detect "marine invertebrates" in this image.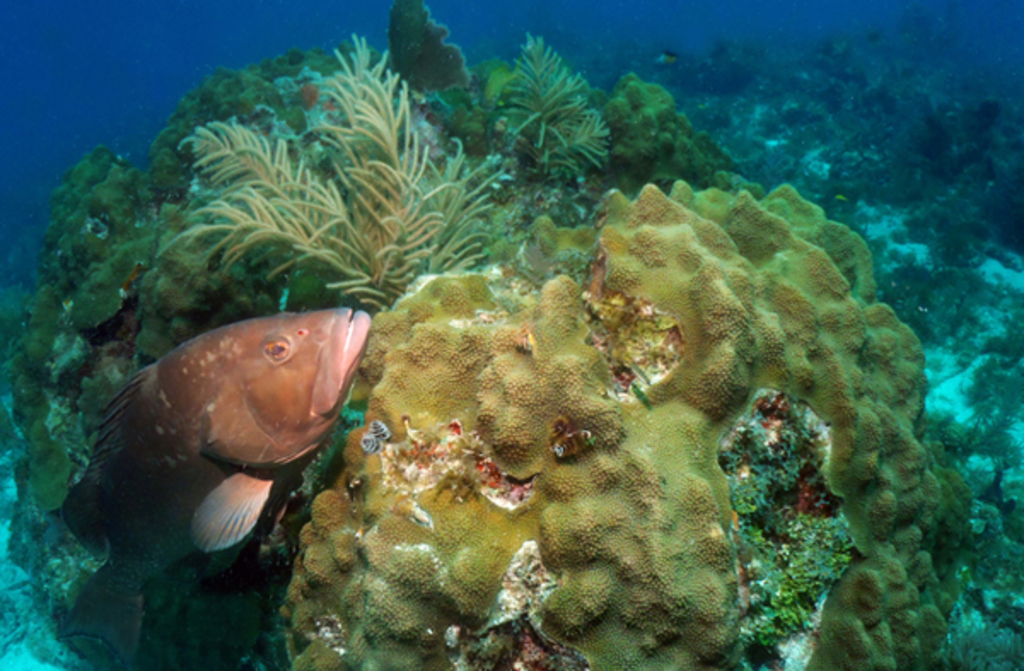
Detection: [x1=0, y1=135, x2=167, y2=432].
